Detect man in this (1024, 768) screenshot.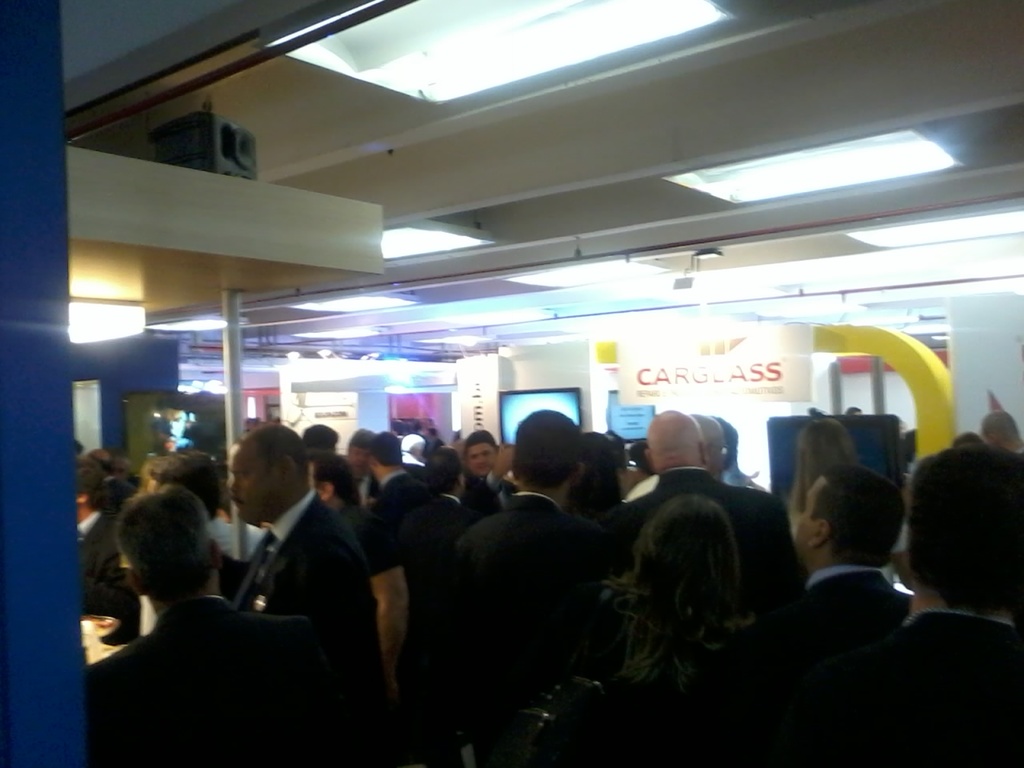
Detection: Rect(94, 415, 319, 748).
